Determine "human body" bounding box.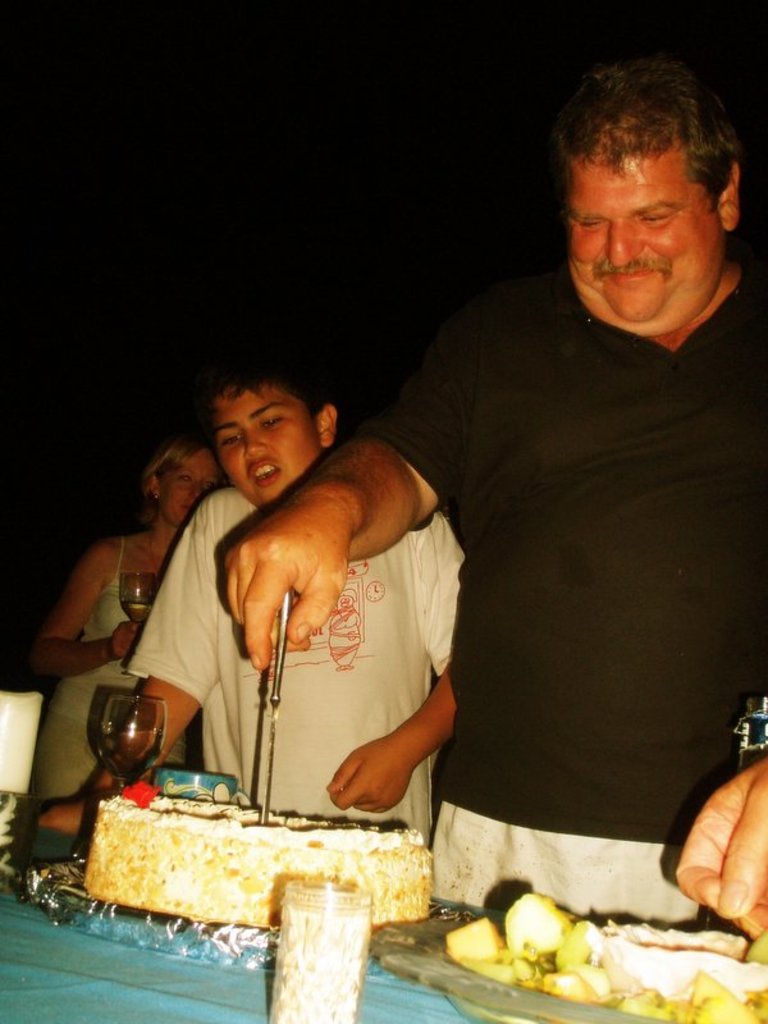
Determined: [left=1, top=433, right=224, bottom=845].
